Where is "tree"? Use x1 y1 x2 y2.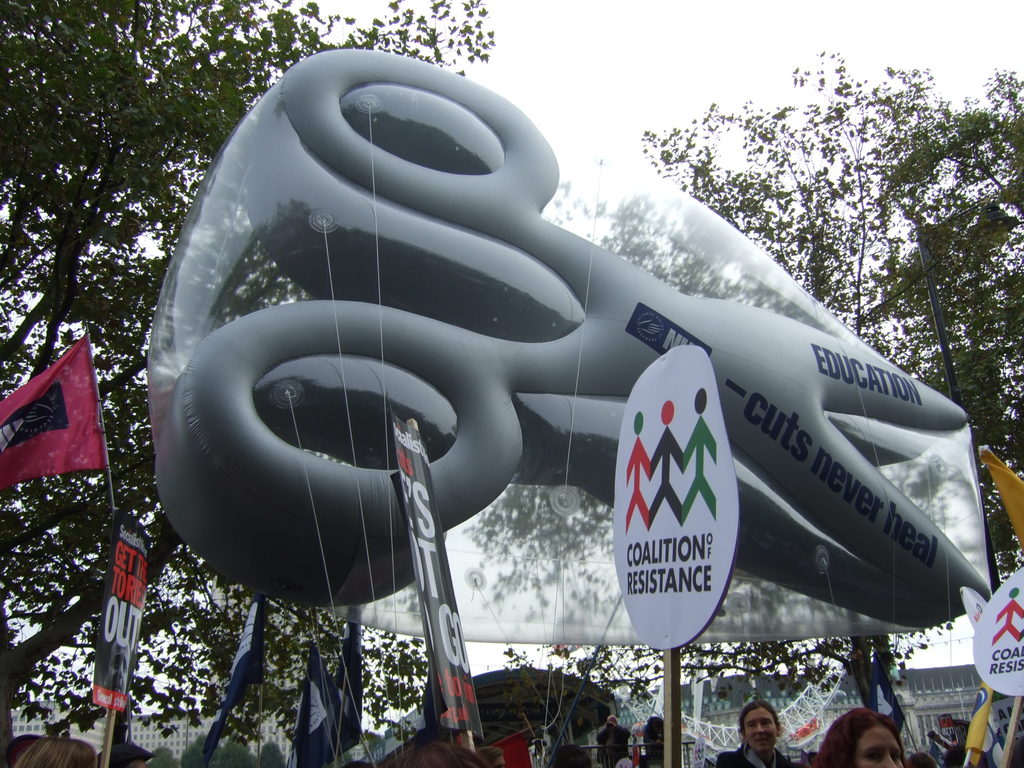
0 0 501 767.
